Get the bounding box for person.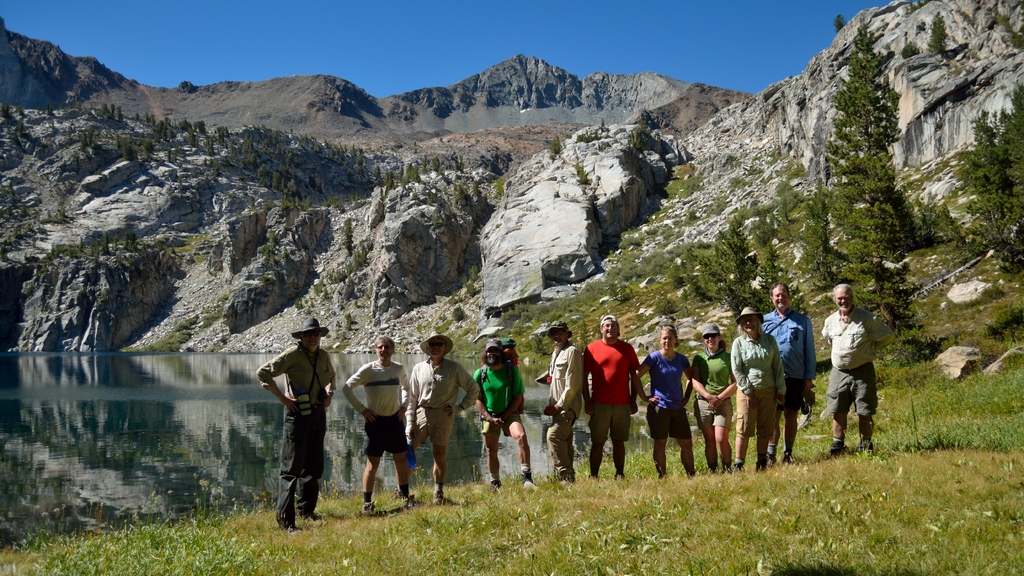
Rect(342, 333, 415, 517).
